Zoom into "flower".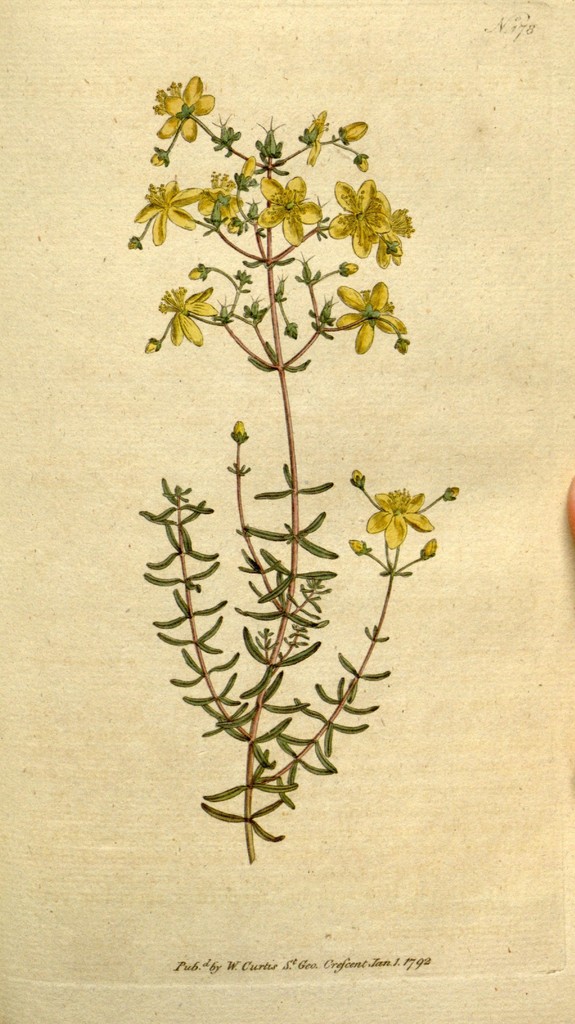
Zoom target: (x1=336, y1=113, x2=371, y2=150).
